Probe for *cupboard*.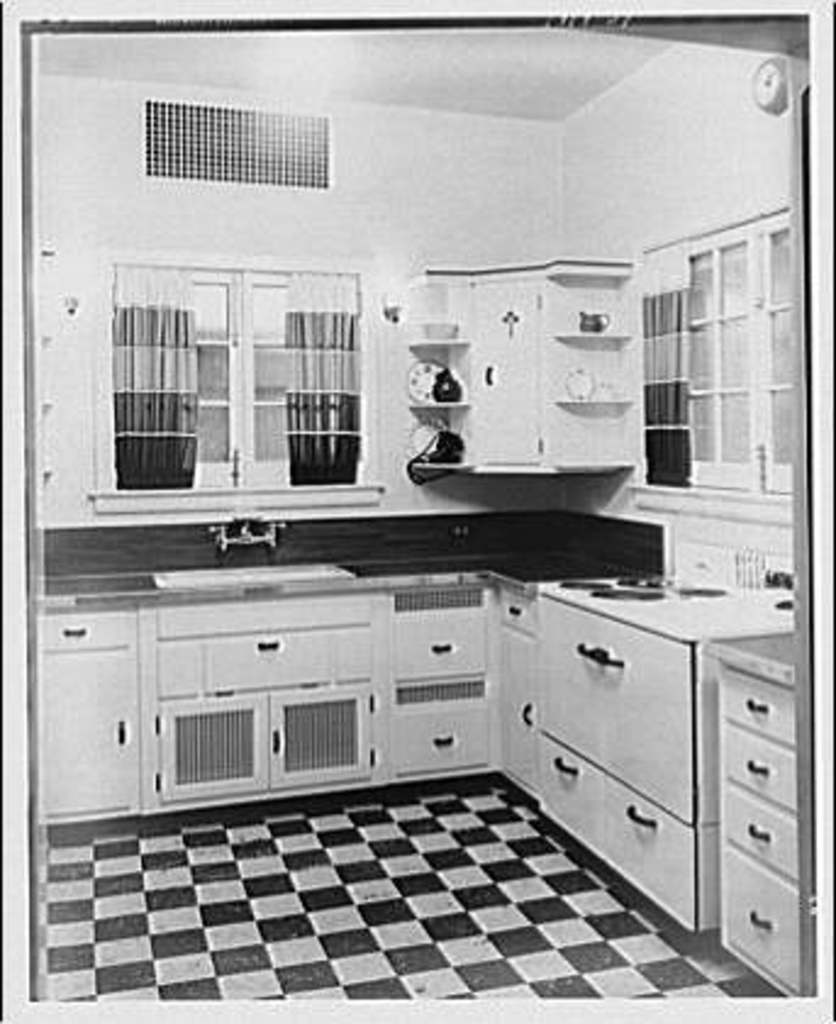
Probe result: {"x1": 495, "y1": 575, "x2": 812, "y2": 1019}.
